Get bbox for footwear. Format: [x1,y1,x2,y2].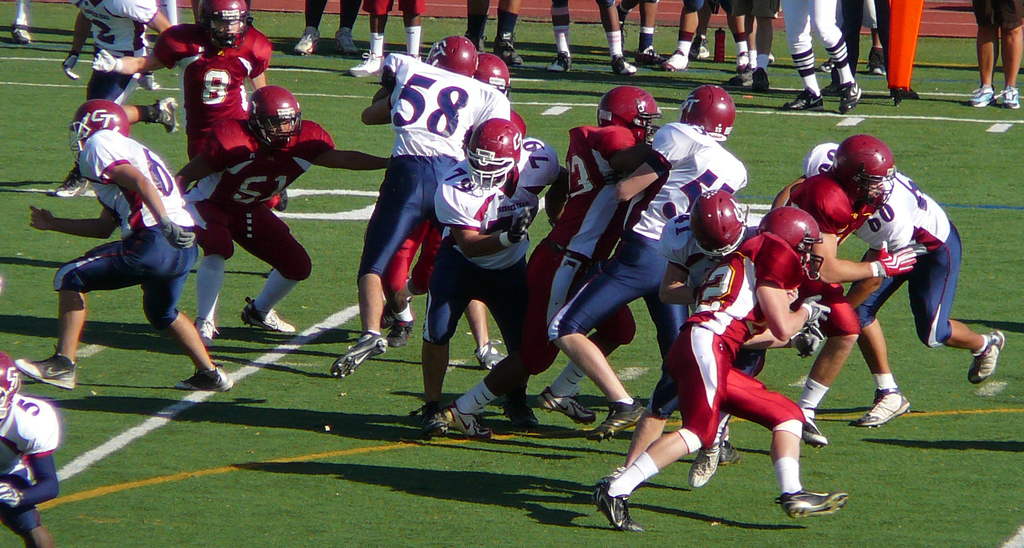
[547,47,571,74].
